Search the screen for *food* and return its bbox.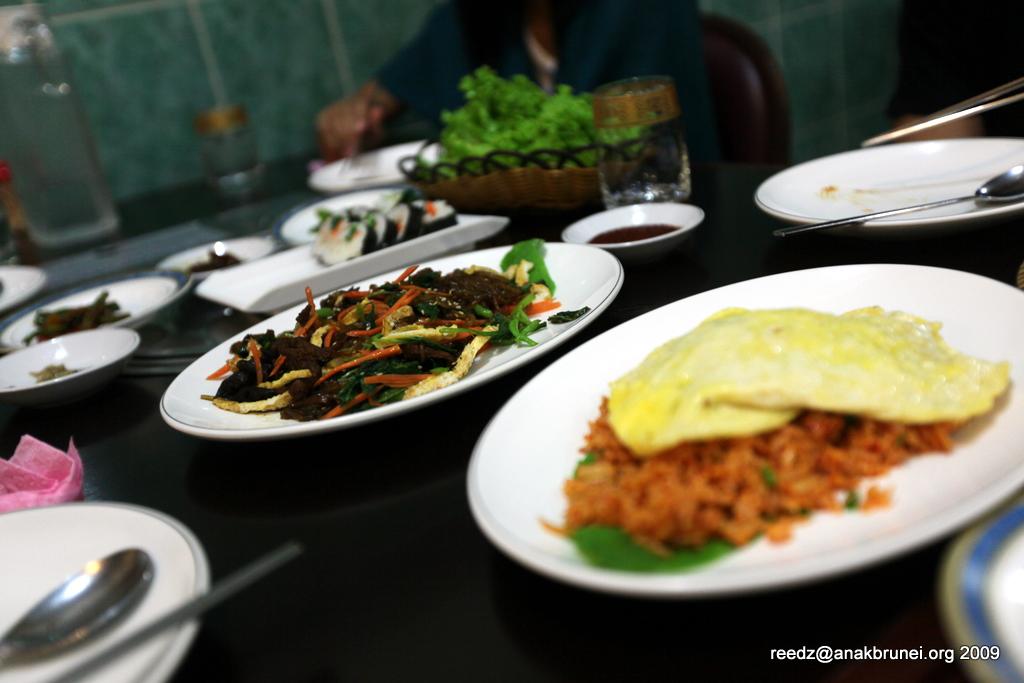
Found: bbox(27, 356, 84, 383).
